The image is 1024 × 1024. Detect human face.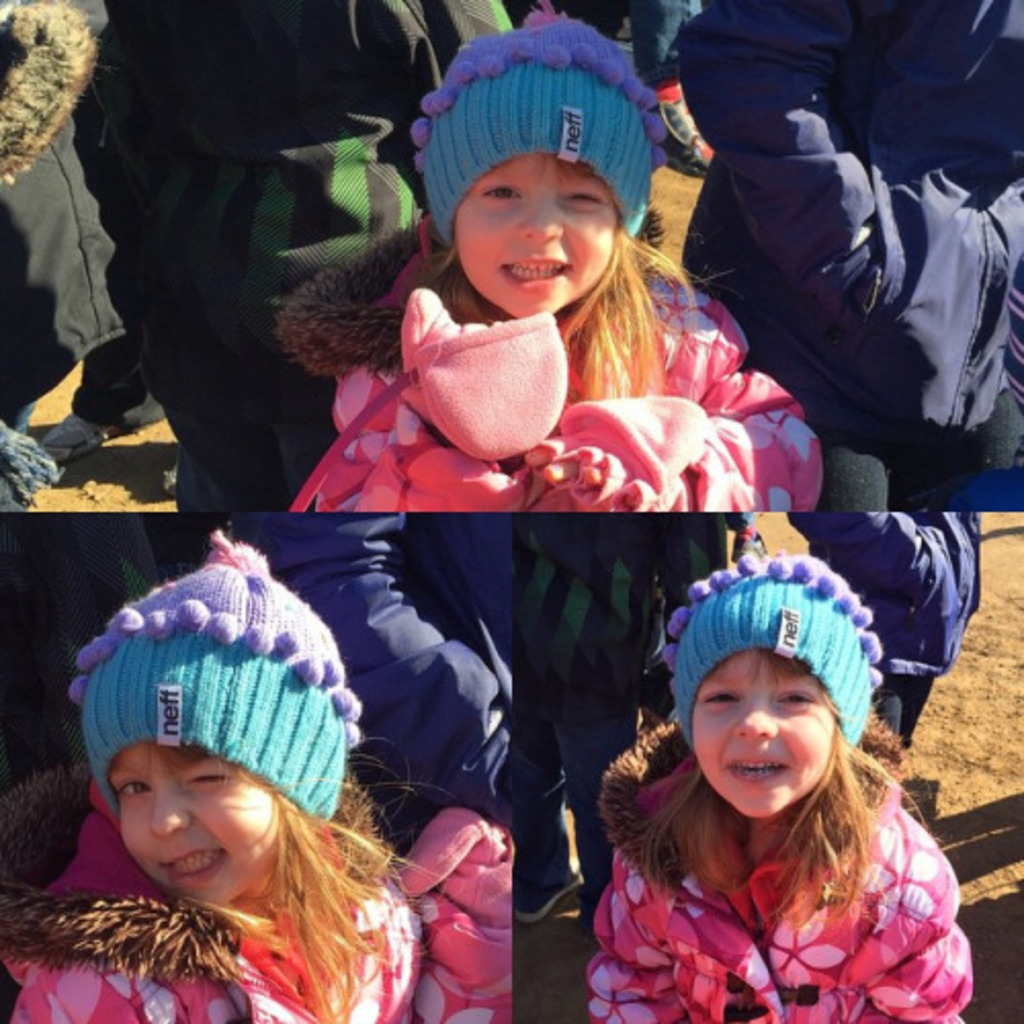
Detection: {"x1": 690, "y1": 643, "x2": 836, "y2": 817}.
